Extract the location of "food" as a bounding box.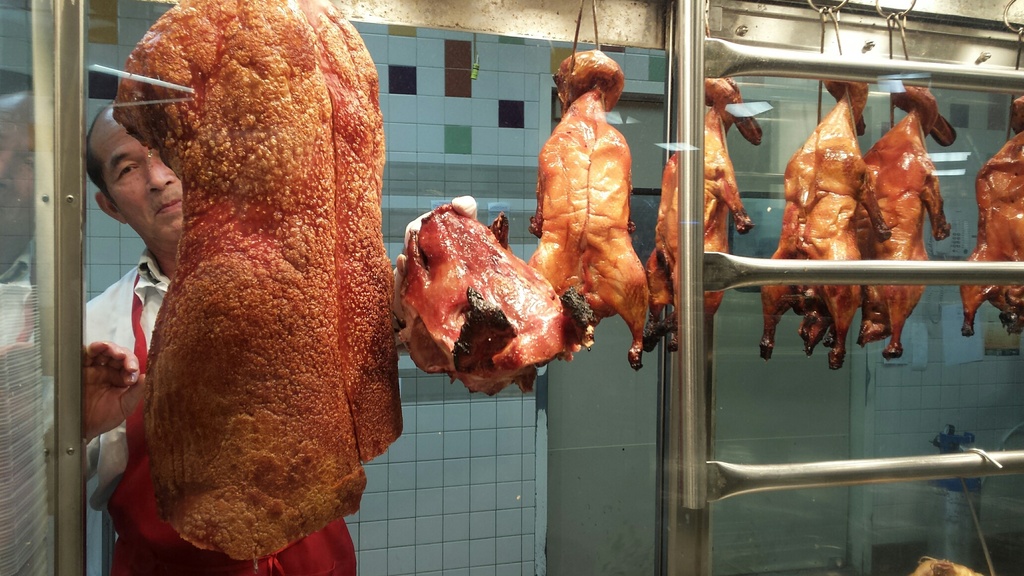
(110, 0, 406, 564).
